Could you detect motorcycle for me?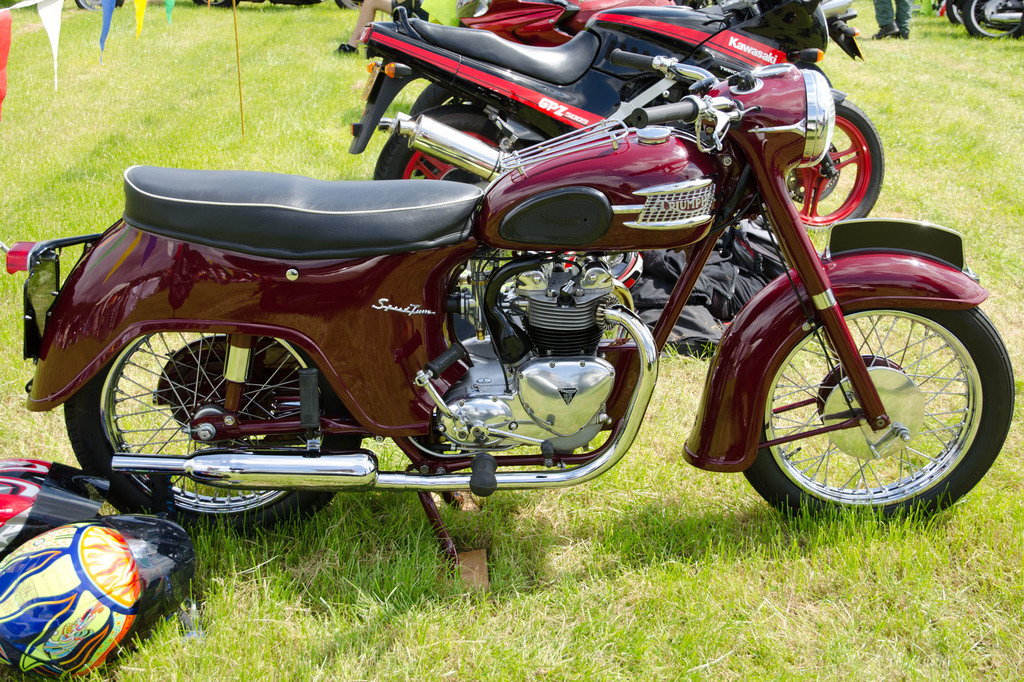
Detection result: bbox=[345, 5, 885, 236].
